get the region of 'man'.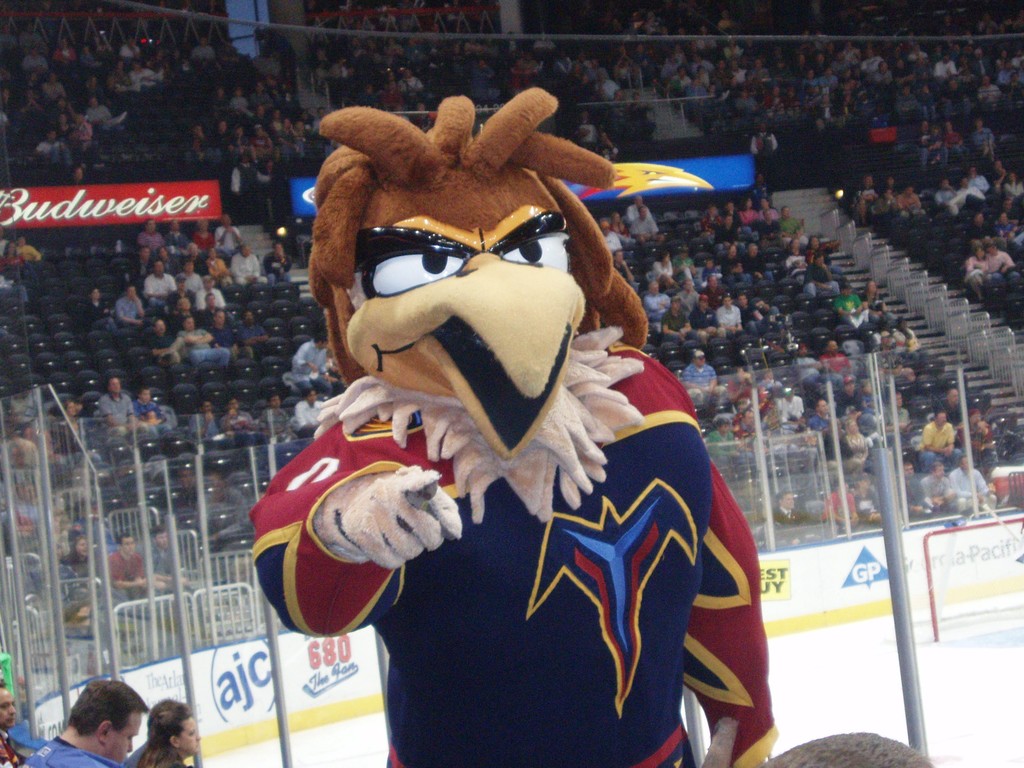
bbox=[88, 94, 114, 130].
